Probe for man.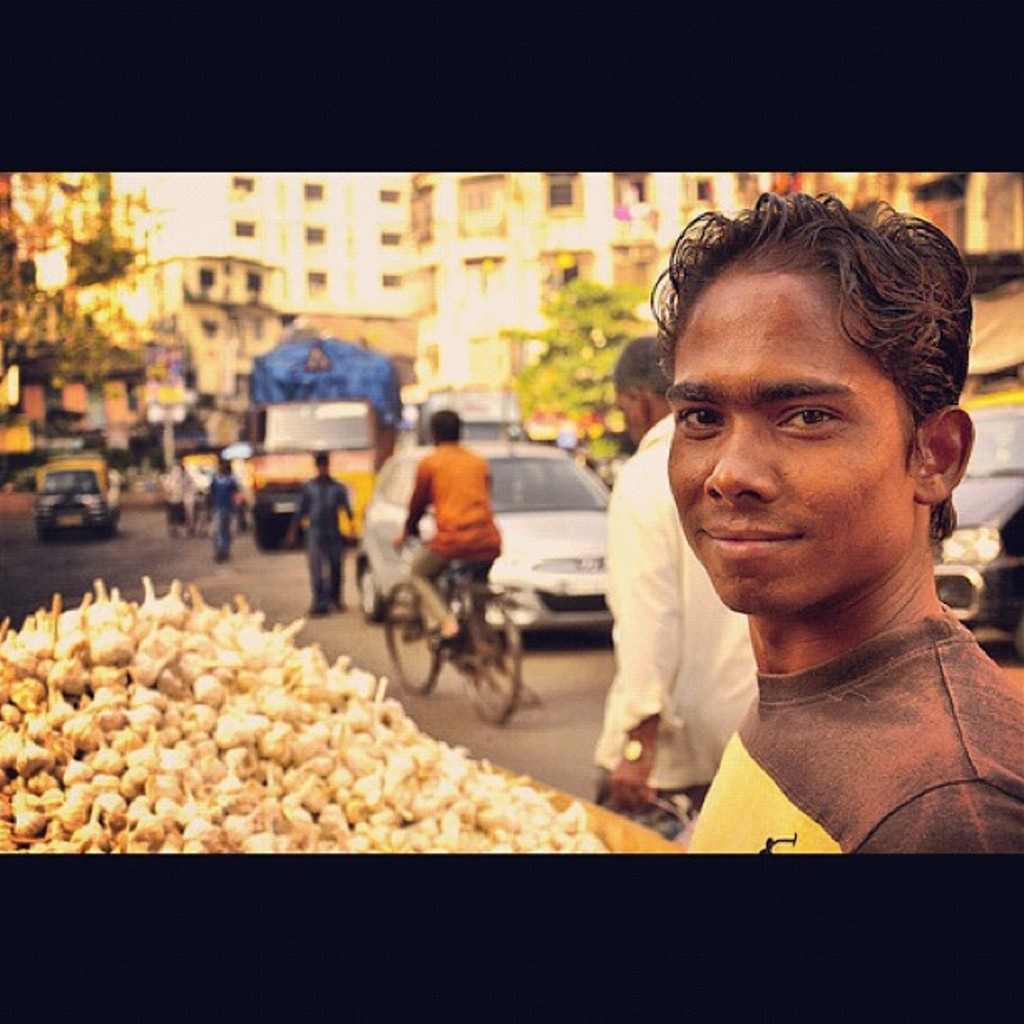
Probe result: left=289, top=450, right=361, bottom=619.
